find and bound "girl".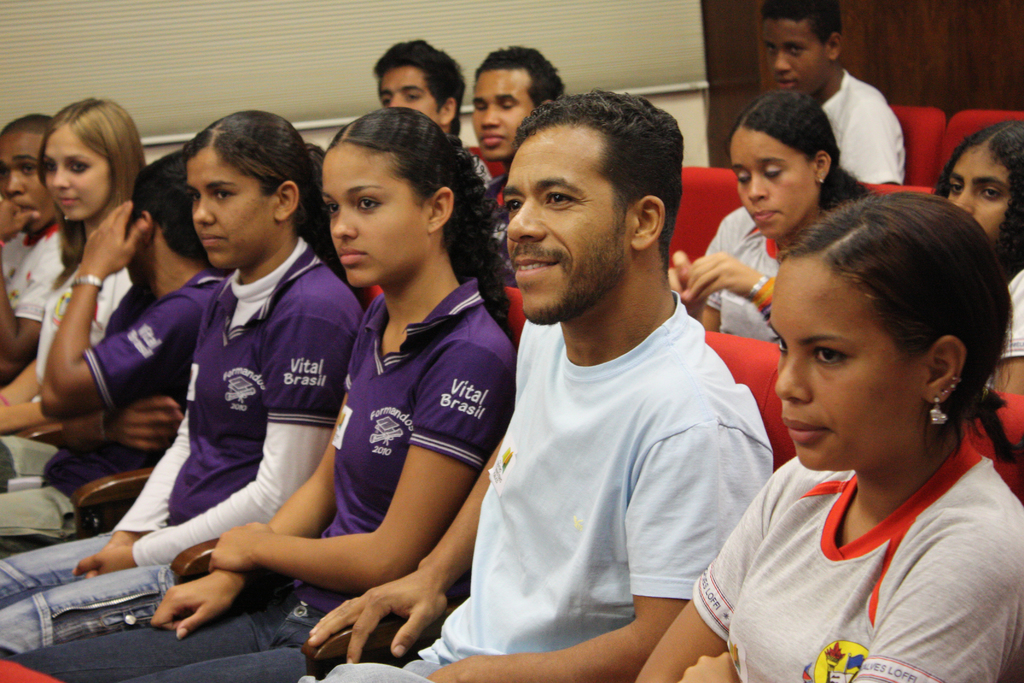
Bound: pyautogui.locateOnScreen(0, 98, 147, 437).
